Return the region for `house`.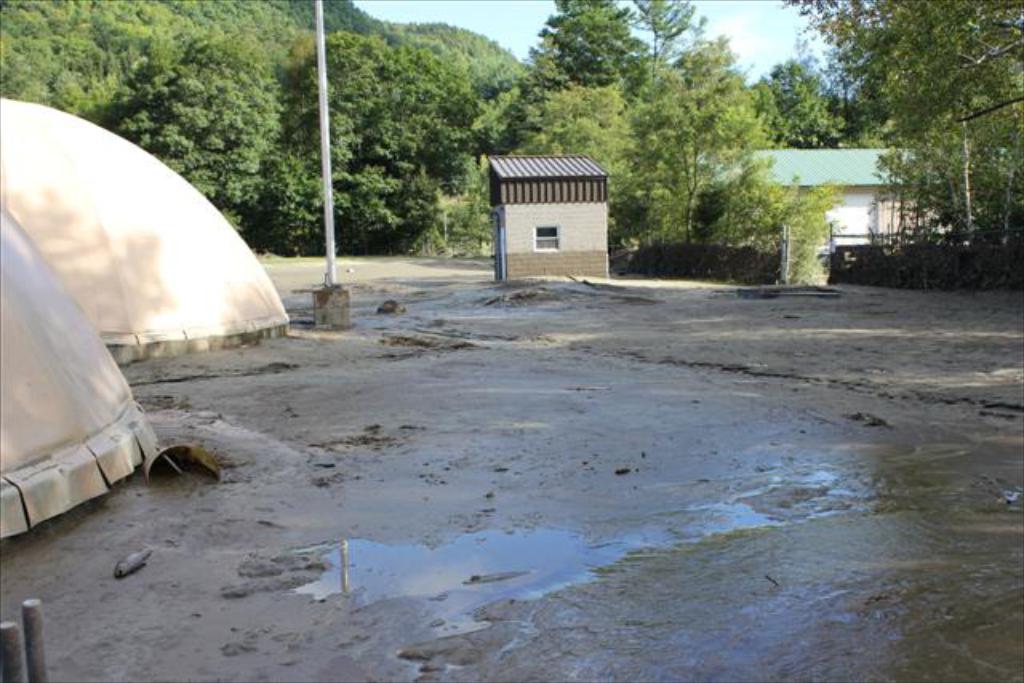
726, 125, 934, 262.
